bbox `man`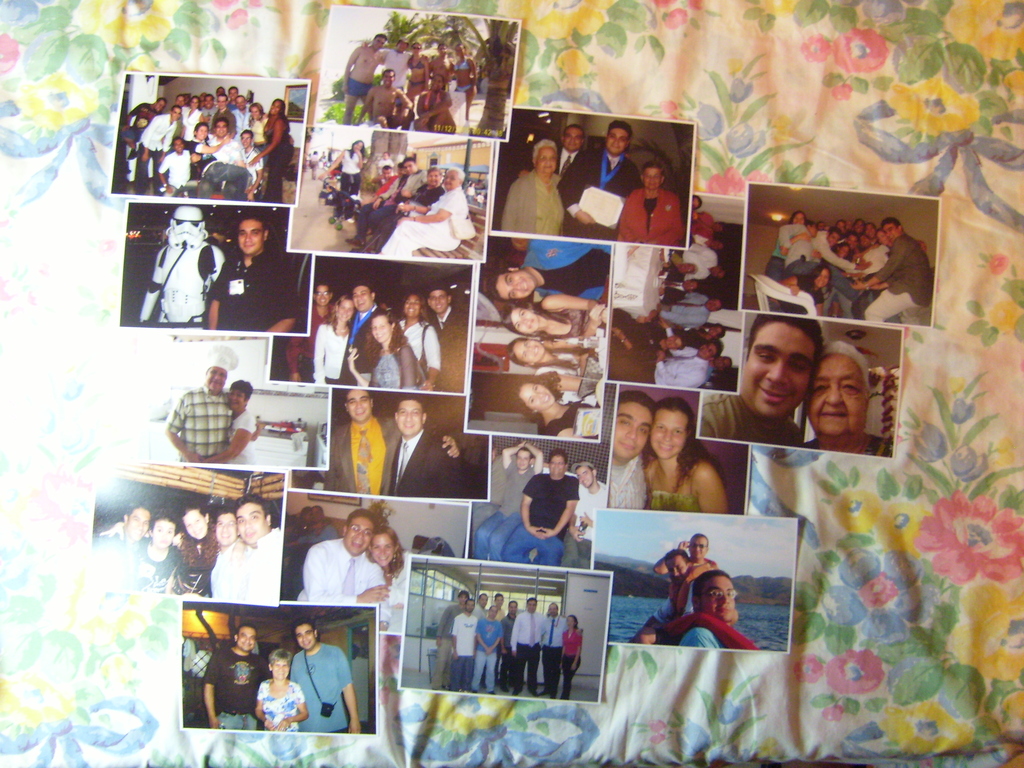
(342,33,385,126)
